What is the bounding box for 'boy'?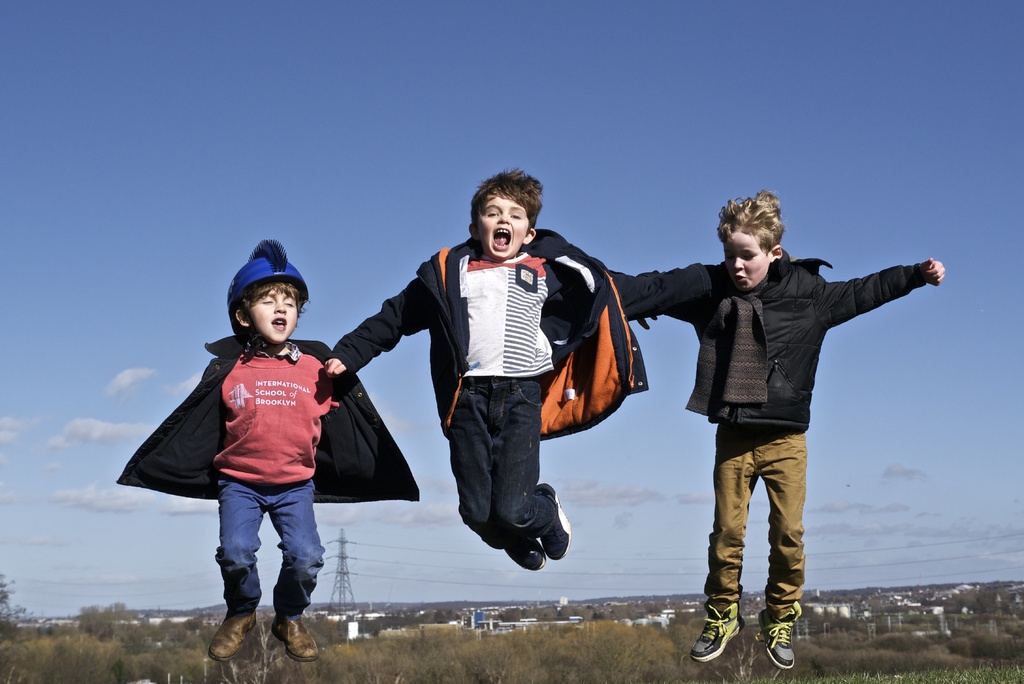
(635, 194, 945, 676).
